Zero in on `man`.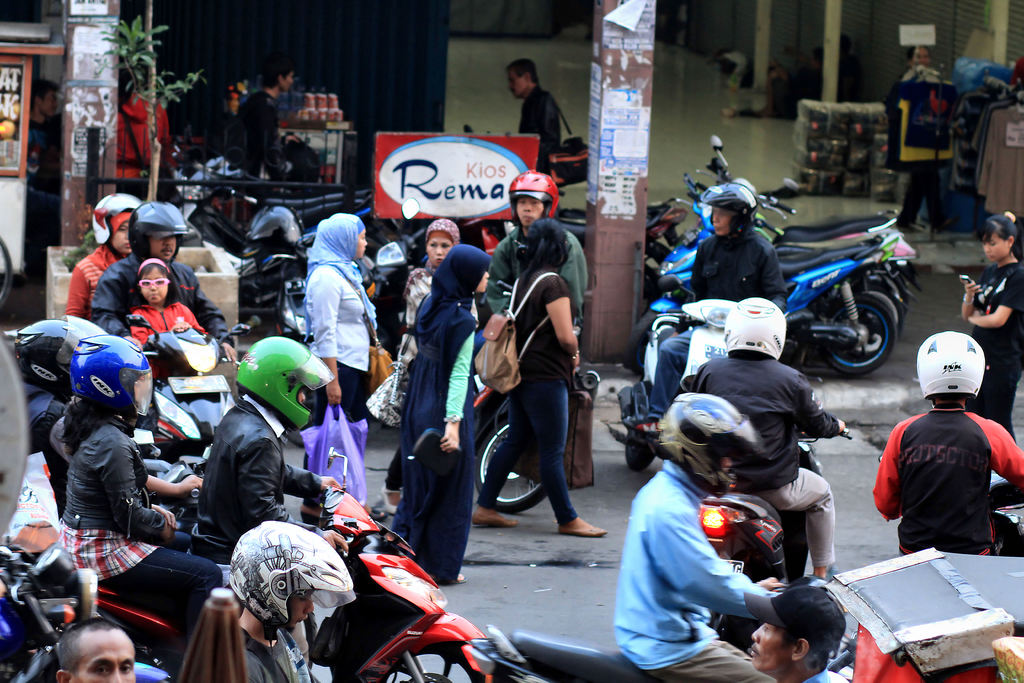
Zeroed in: [left=687, top=296, right=852, bottom=577].
